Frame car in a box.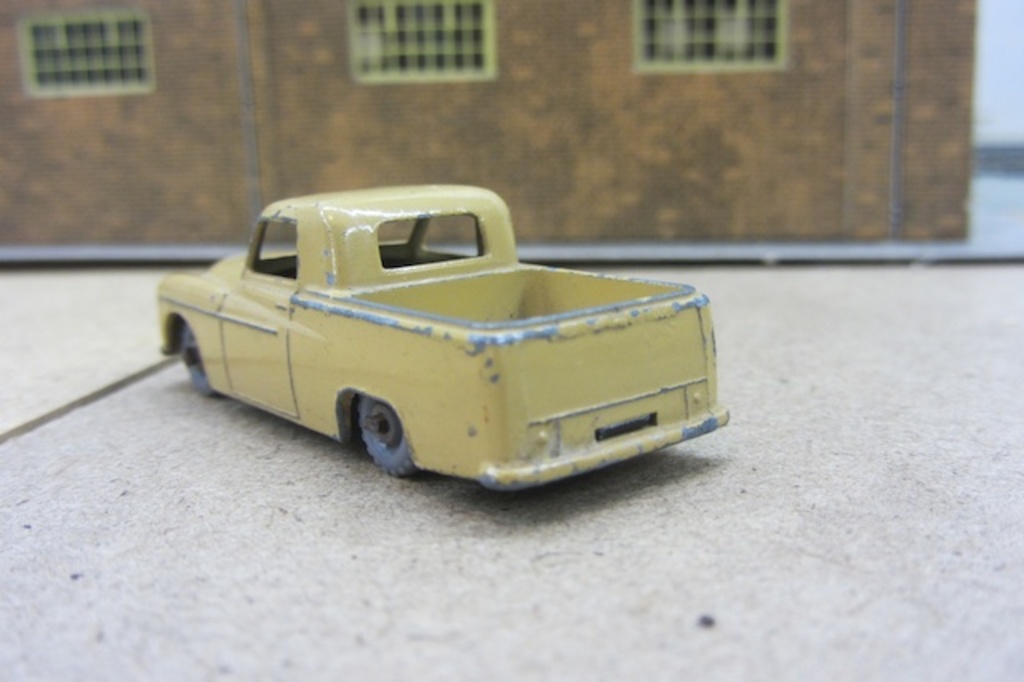
x1=133 y1=184 x2=763 y2=524.
